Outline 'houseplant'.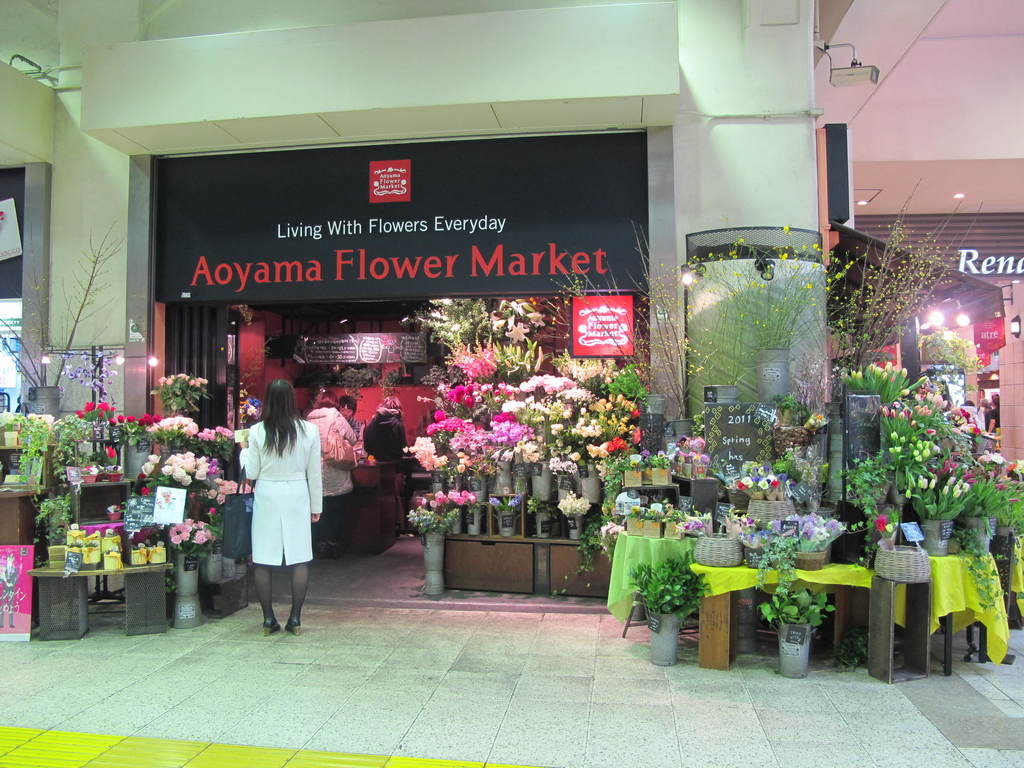
Outline: pyautogui.locateOnScreen(637, 452, 652, 484).
